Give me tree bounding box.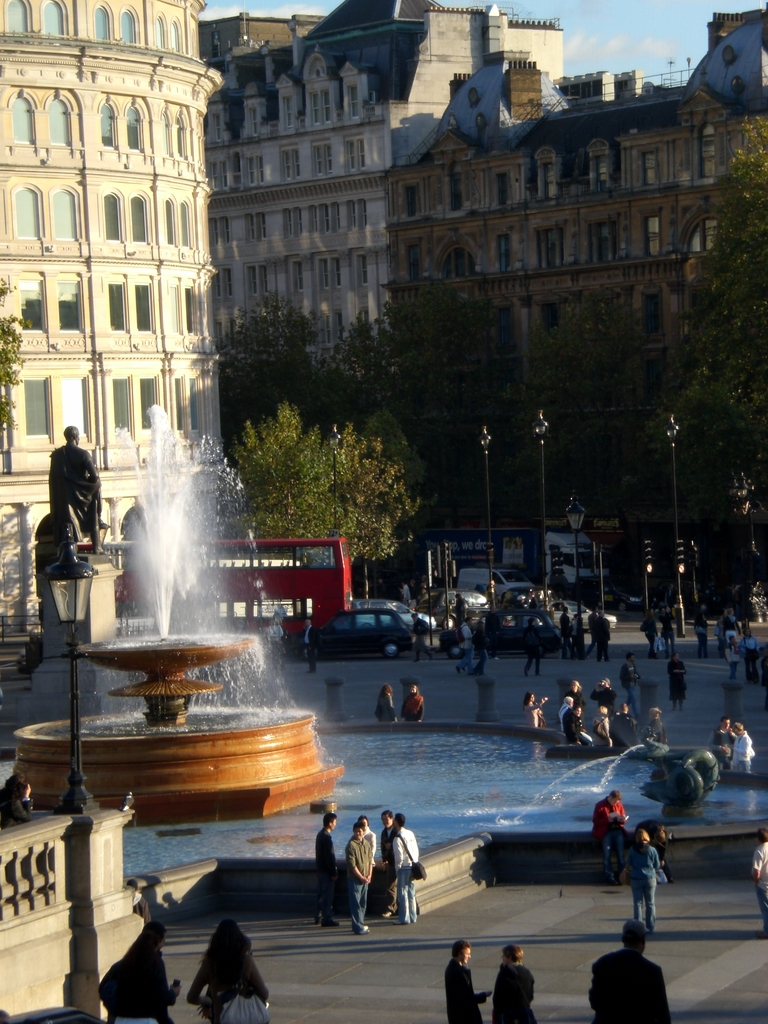
box=[0, 273, 25, 433].
